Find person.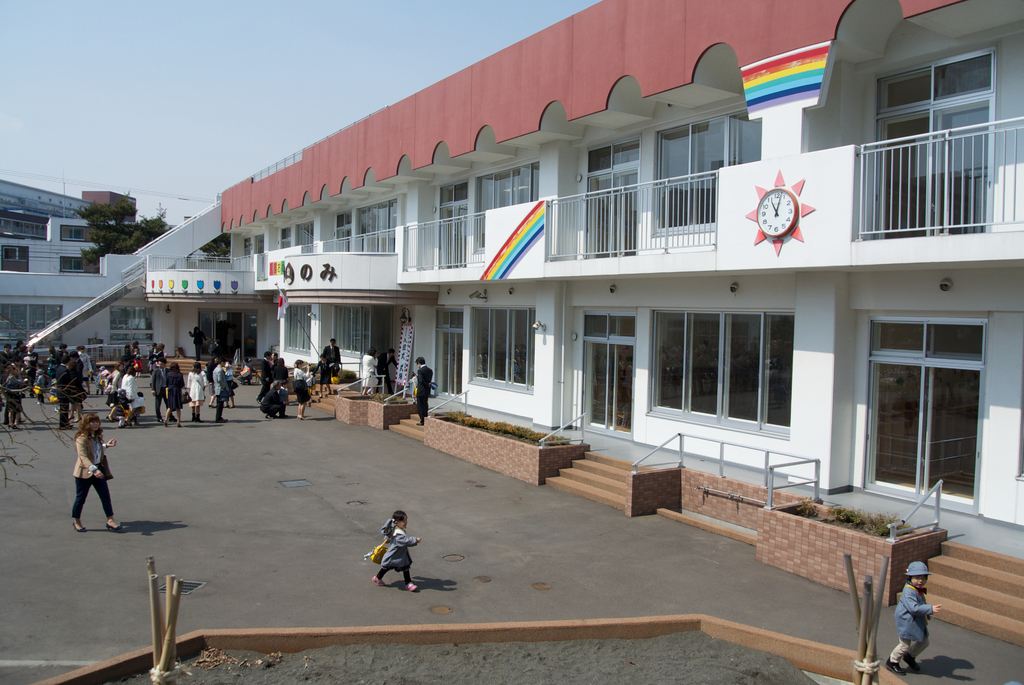
region(212, 355, 230, 422).
